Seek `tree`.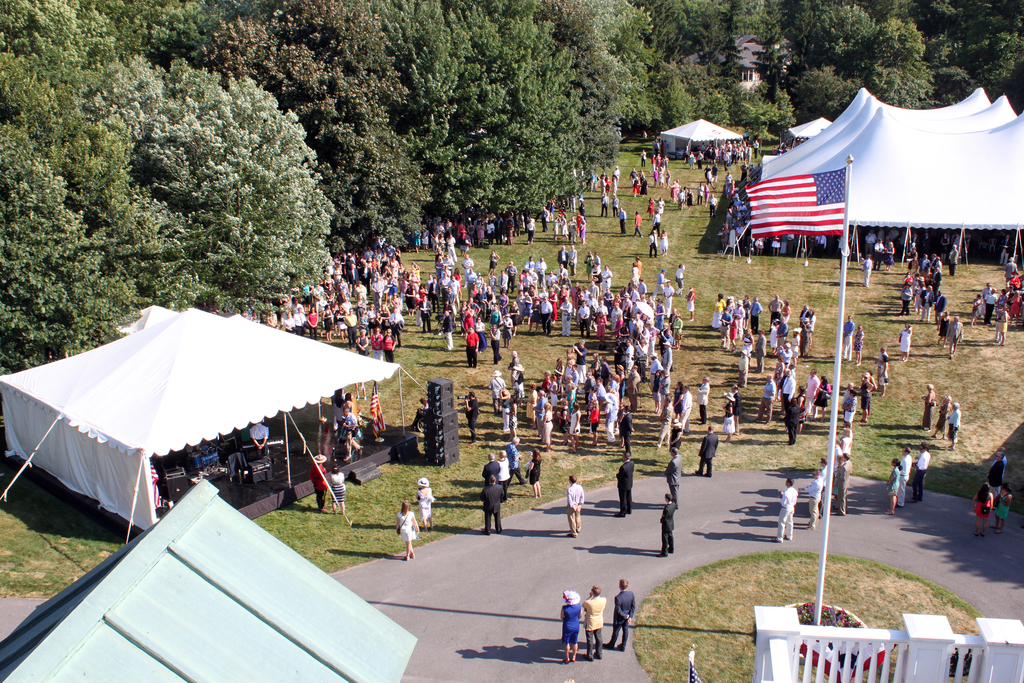
detection(544, 0, 609, 173).
